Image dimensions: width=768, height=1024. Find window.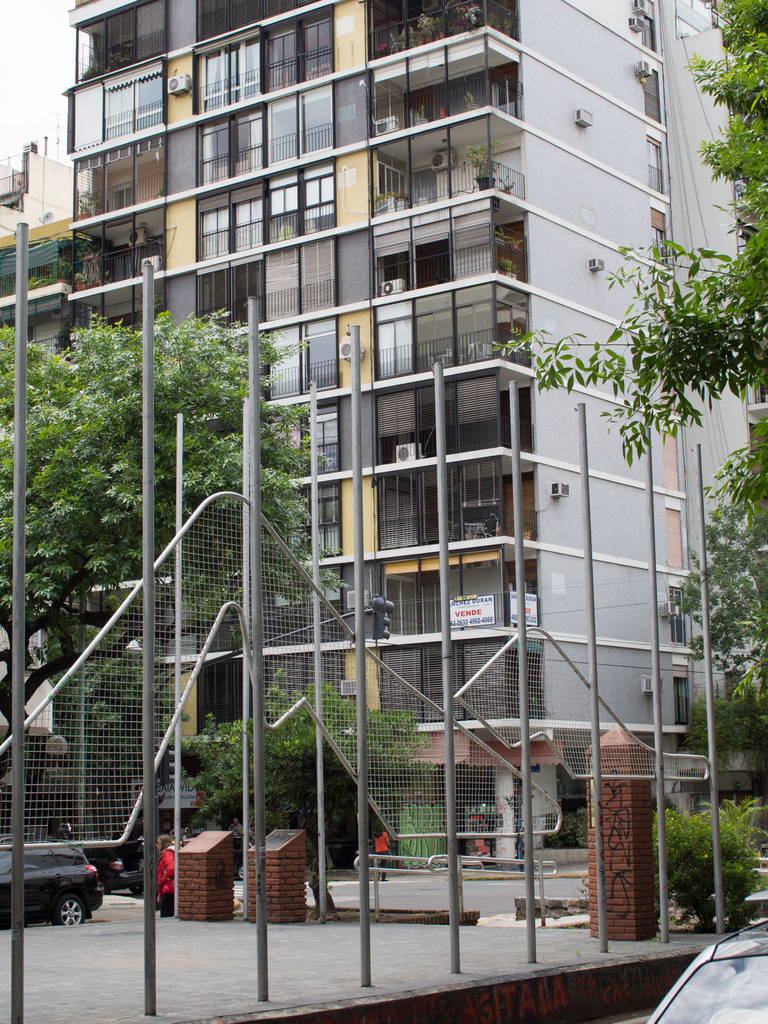
<bbox>665, 578, 686, 643</bbox>.
